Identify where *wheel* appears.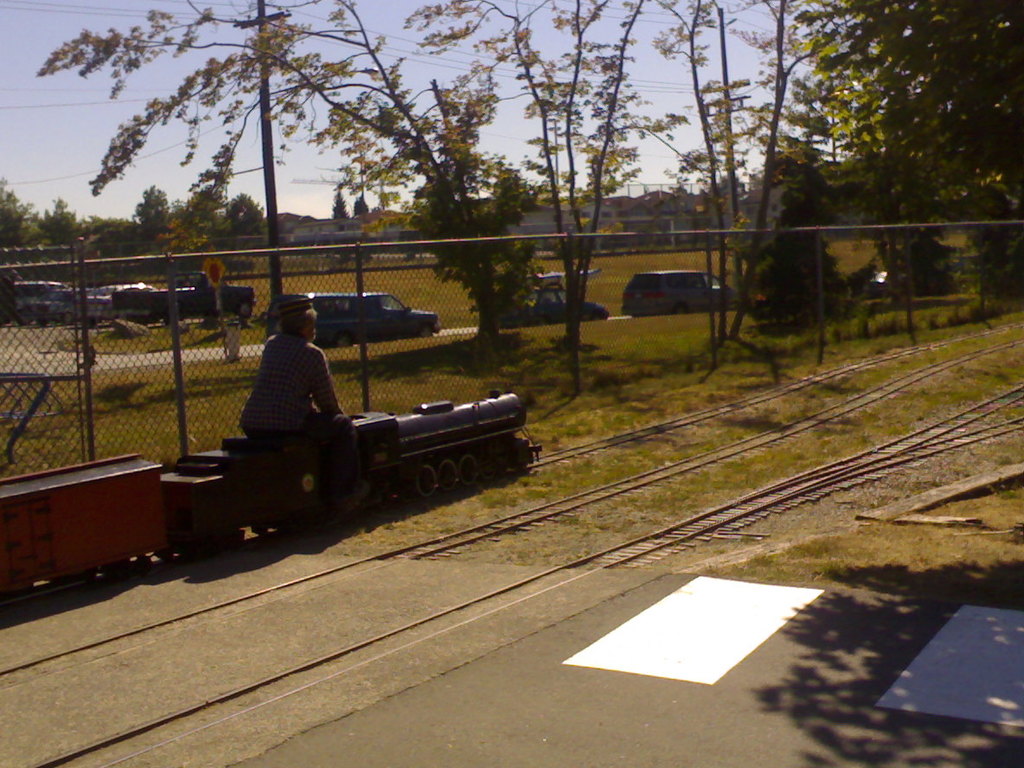
Appears at bbox=(460, 459, 475, 480).
